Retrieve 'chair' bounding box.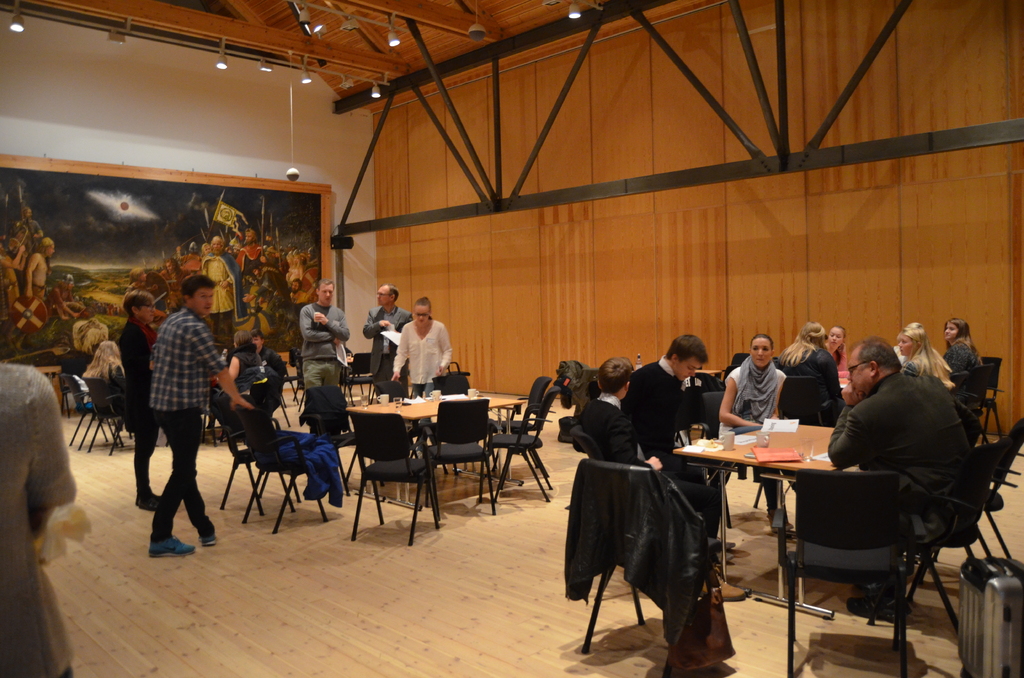
Bounding box: 484, 385, 561, 500.
